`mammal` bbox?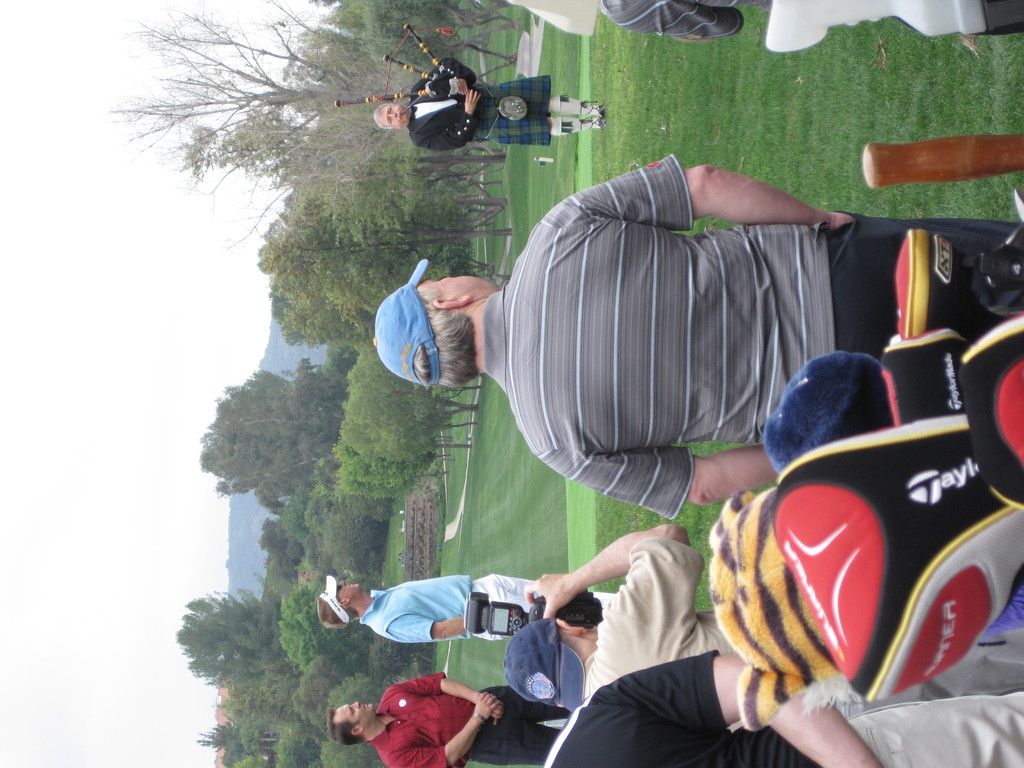
315, 575, 559, 657
